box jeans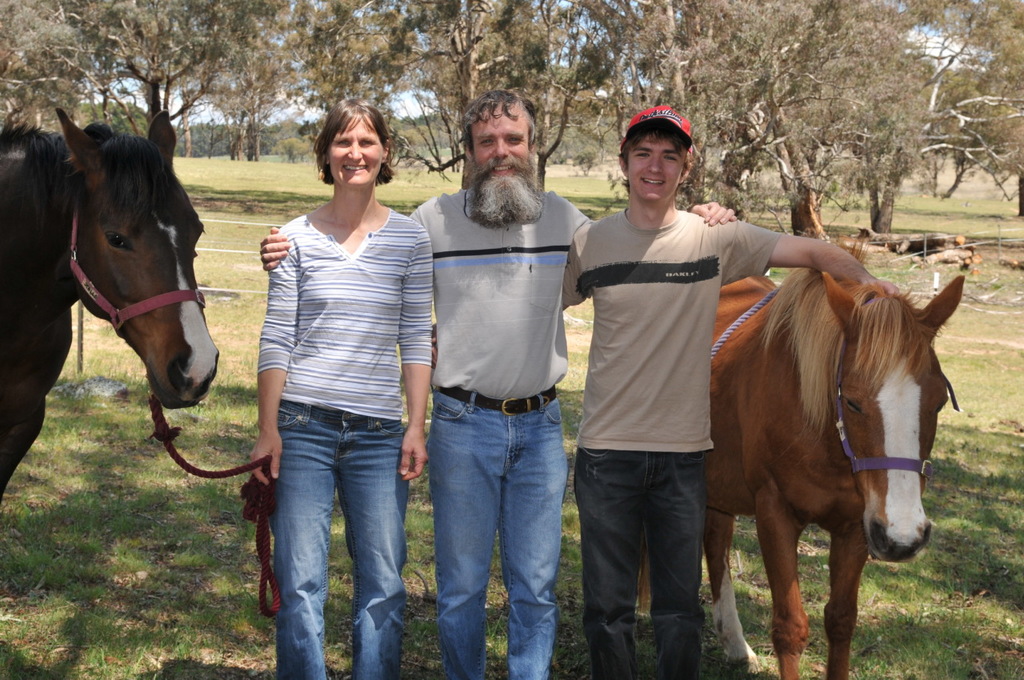
573 447 703 679
